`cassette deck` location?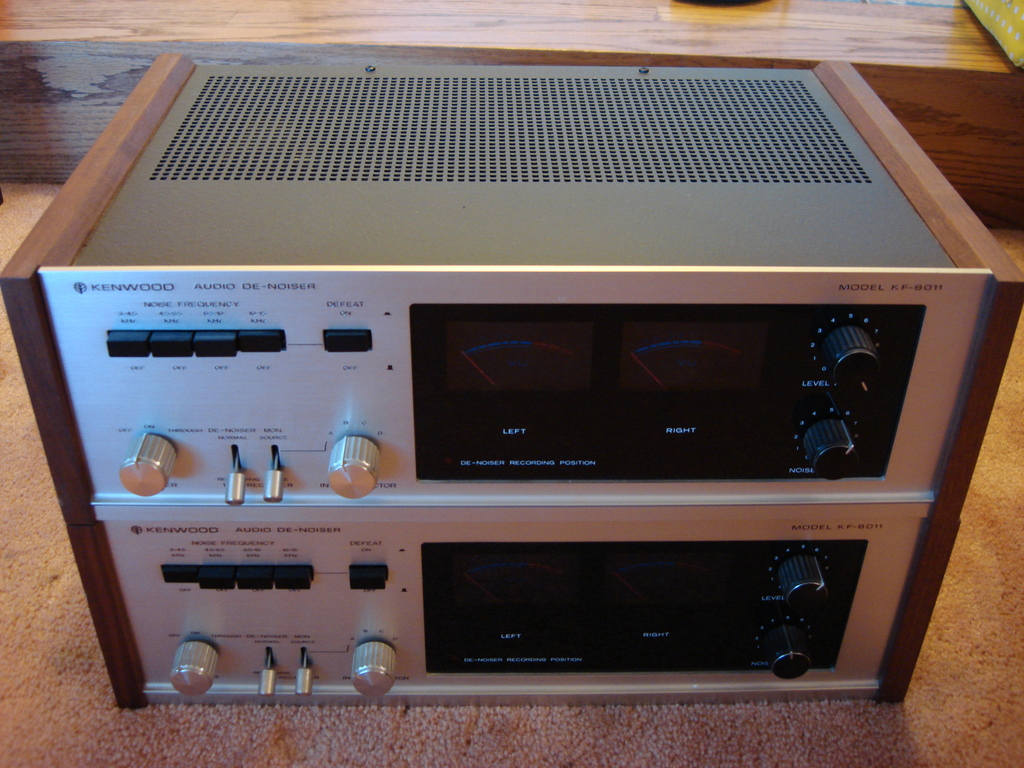
BBox(62, 529, 959, 713)
